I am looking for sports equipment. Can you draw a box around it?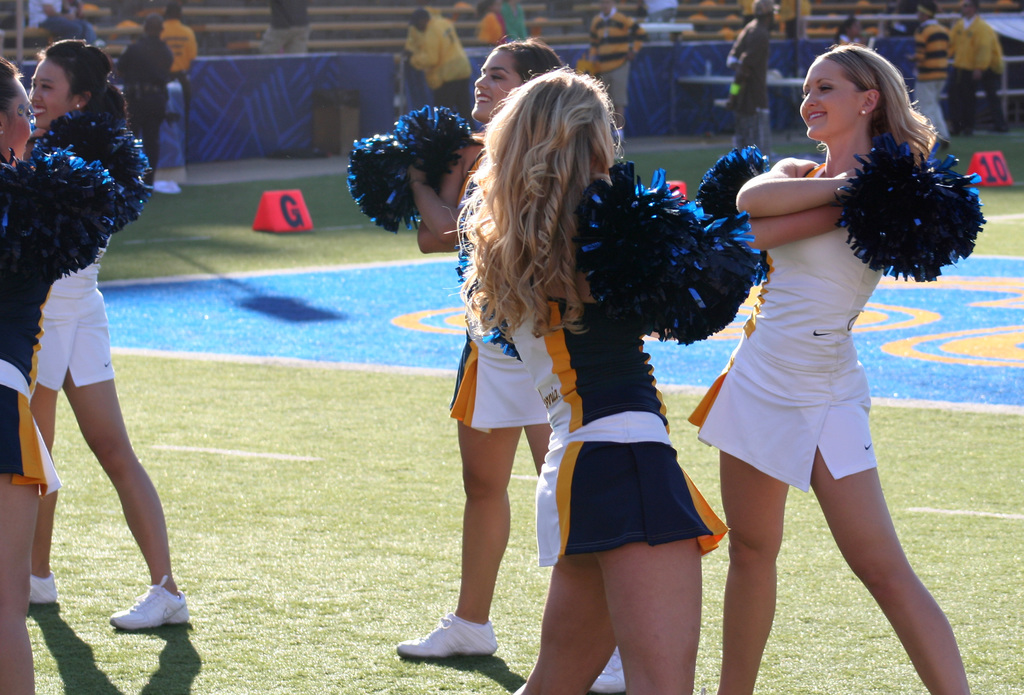
Sure, the bounding box is [108,575,188,632].
